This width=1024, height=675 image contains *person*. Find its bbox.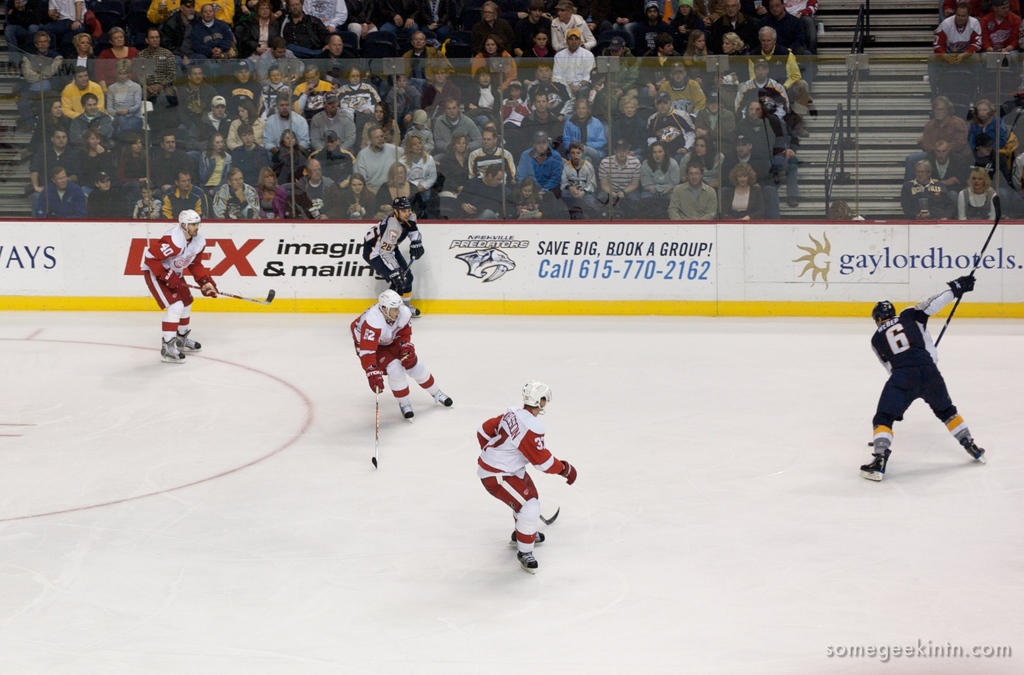
{"left": 310, "top": 31, "right": 354, "bottom": 71}.
